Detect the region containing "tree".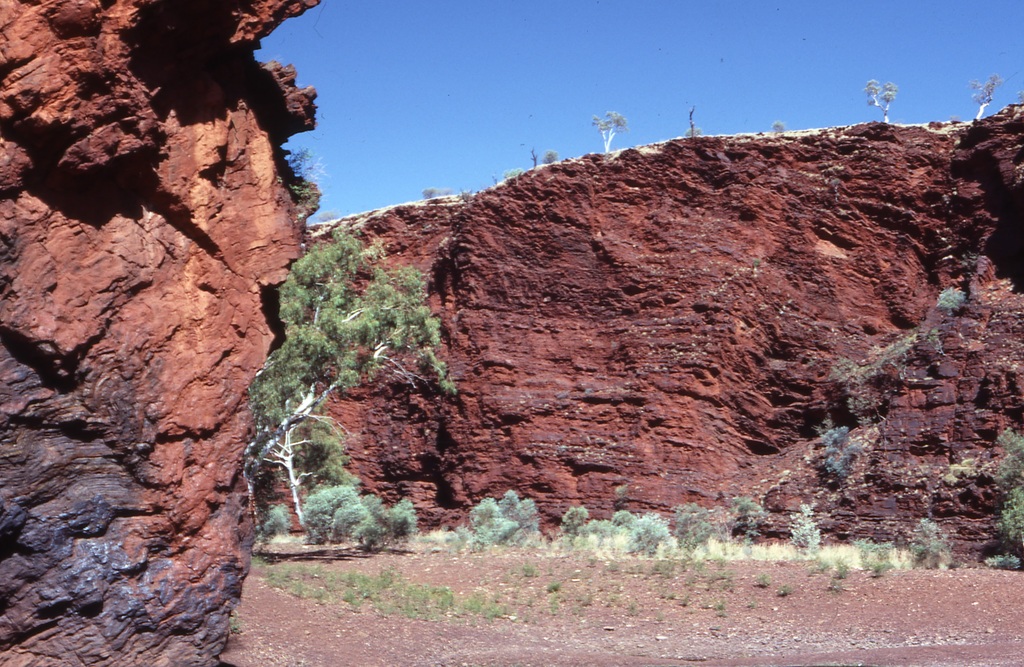
locate(678, 99, 701, 139).
